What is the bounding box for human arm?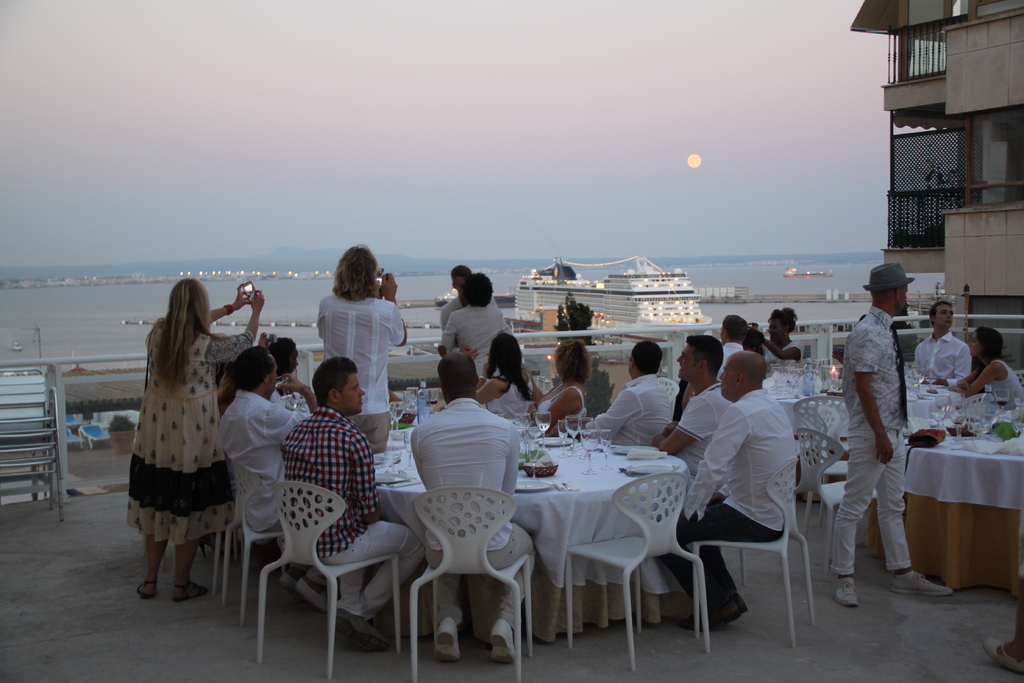
left=531, top=374, right=547, bottom=409.
